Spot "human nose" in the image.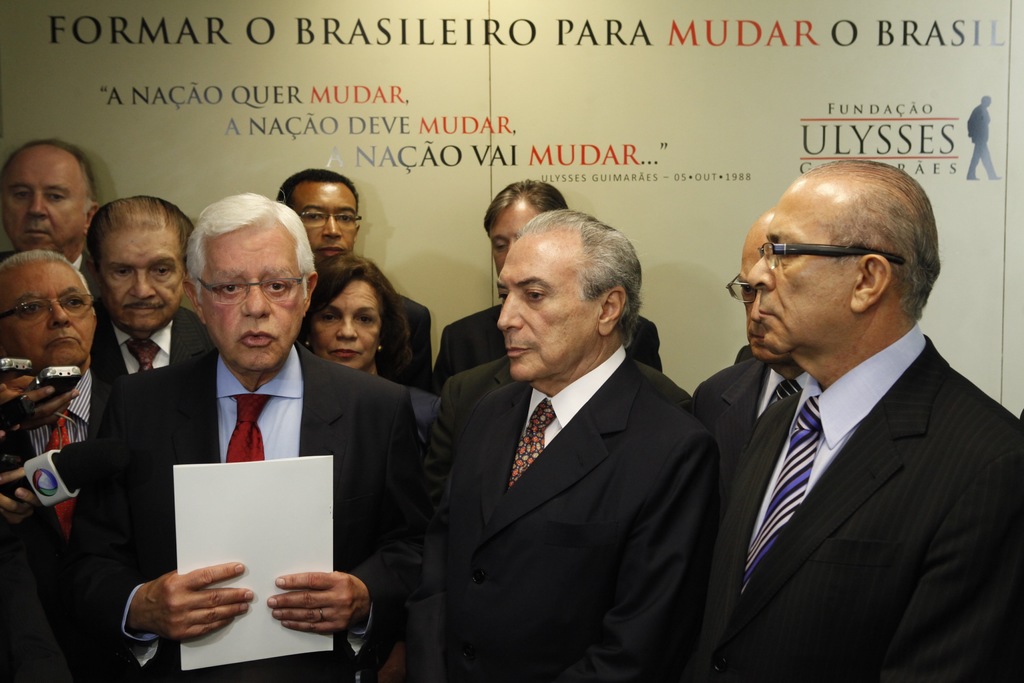
"human nose" found at region(321, 214, 342, 239).
